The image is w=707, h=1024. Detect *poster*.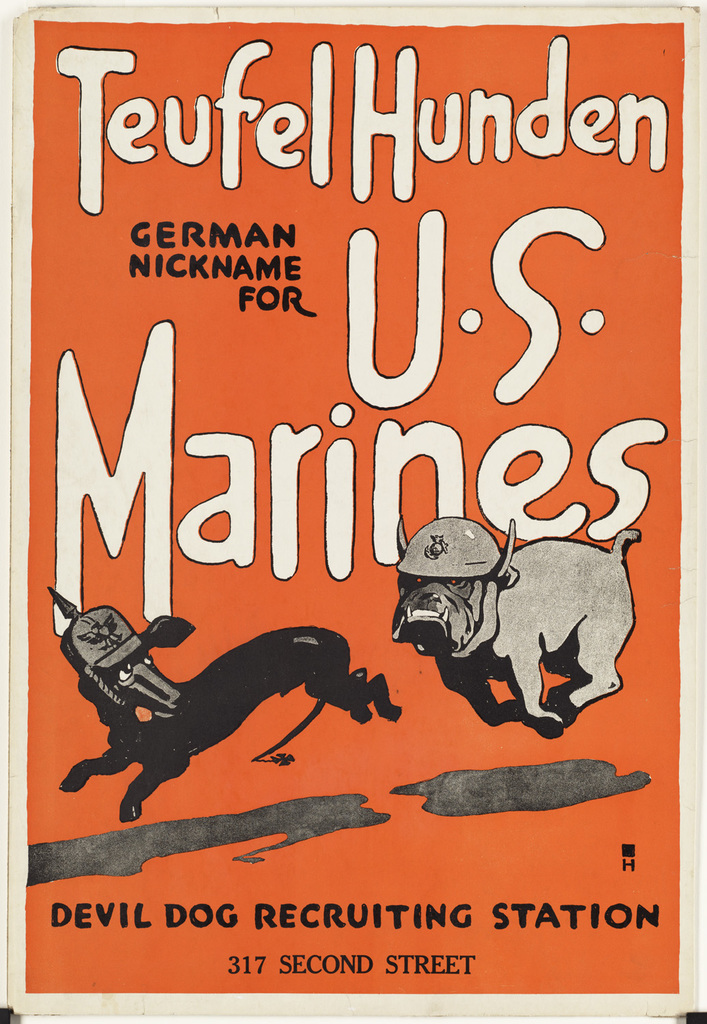
Detection: 0/0/706/1020.
